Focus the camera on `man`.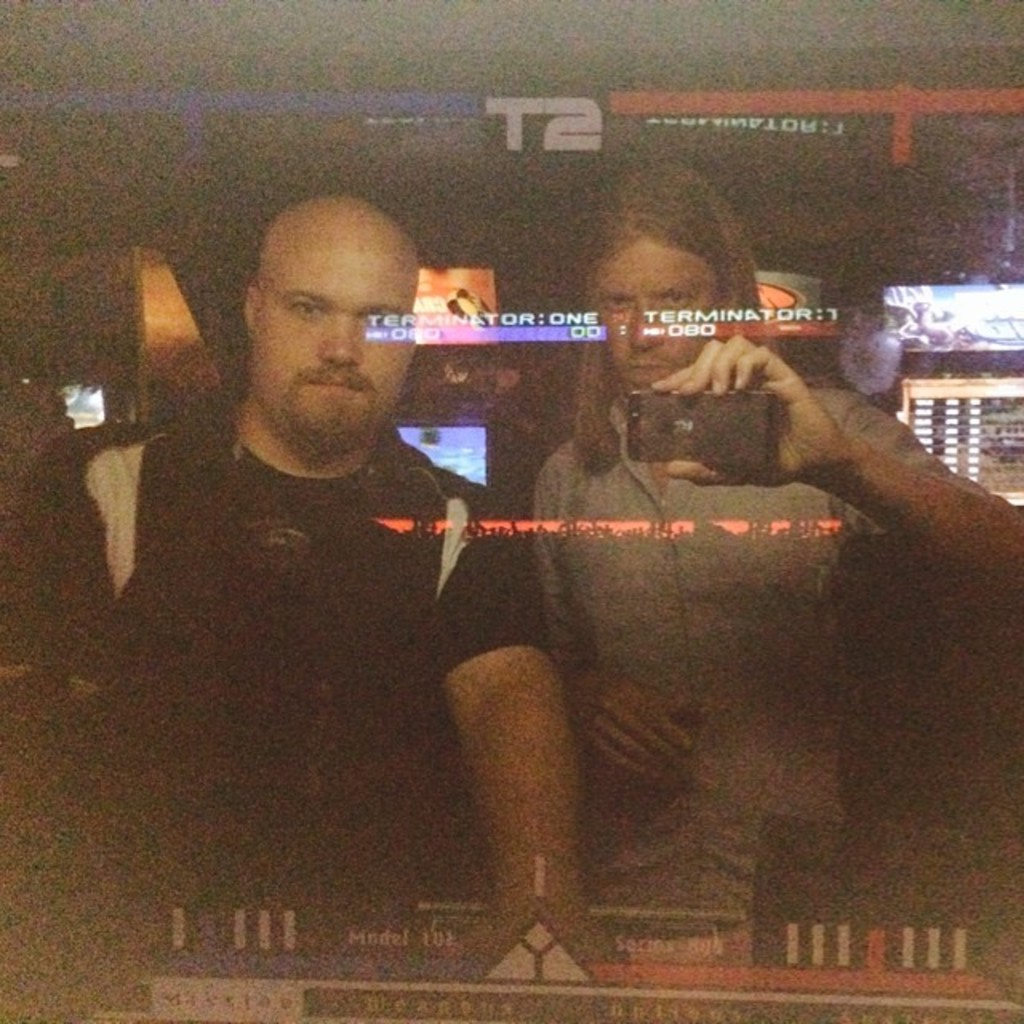
Focus region: box(78, 200, 603, 933).
